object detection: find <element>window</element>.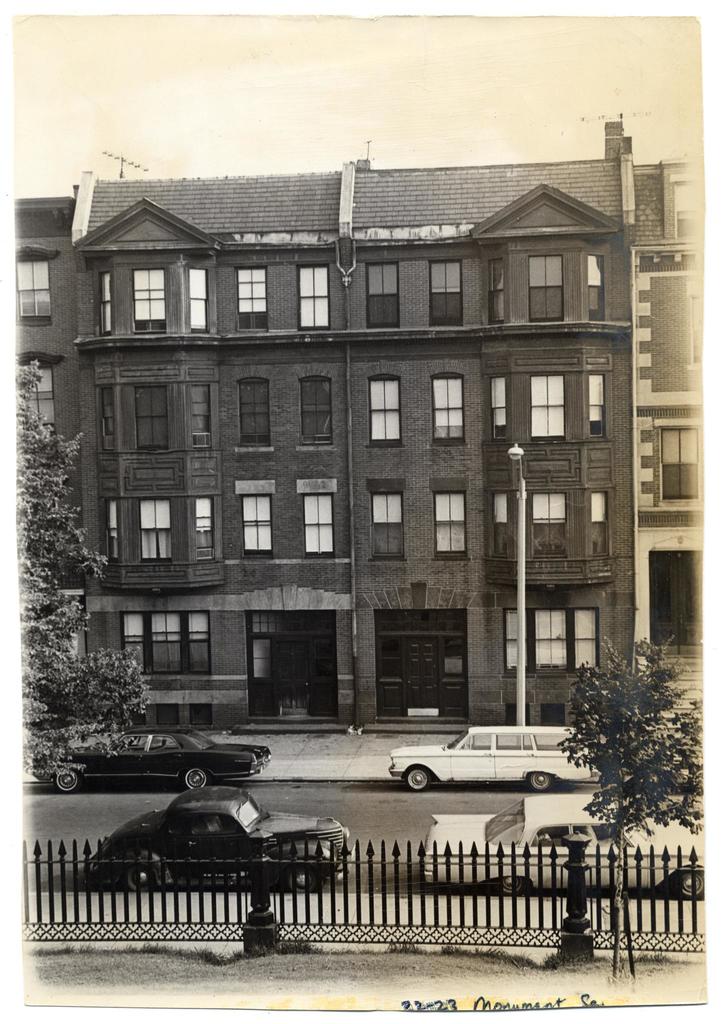
bbox=(529, 256, 569, 323).
